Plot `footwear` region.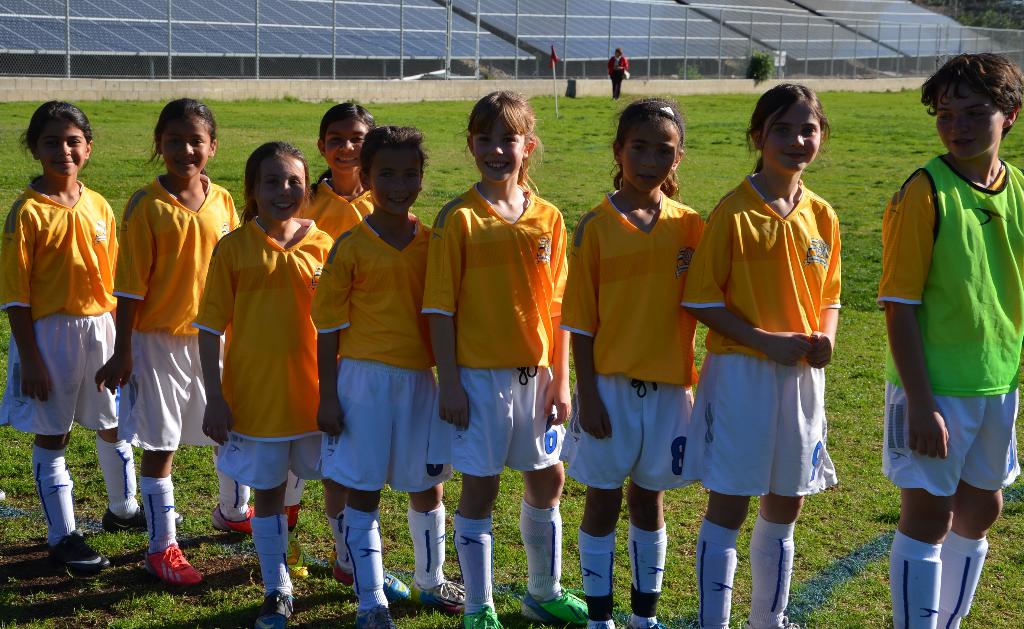
Plotted at (46, 523, 111, 577).
